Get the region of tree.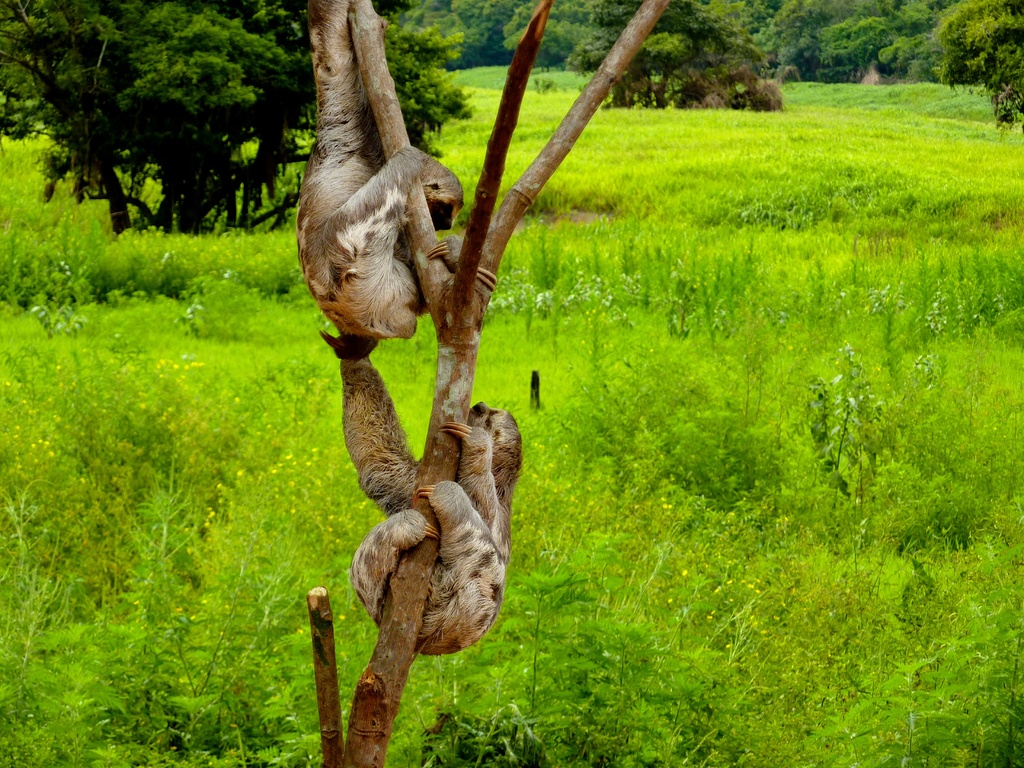
(1,0,487,241).
